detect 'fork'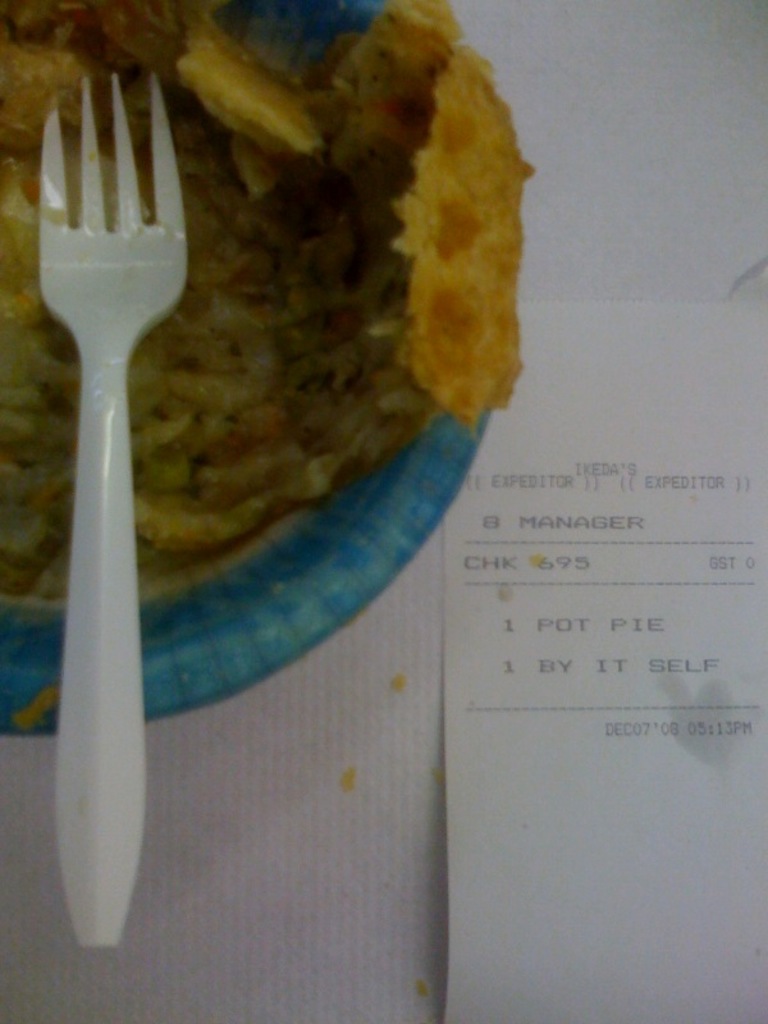
[x1=38, y1=72, x2=188, y2=955]
